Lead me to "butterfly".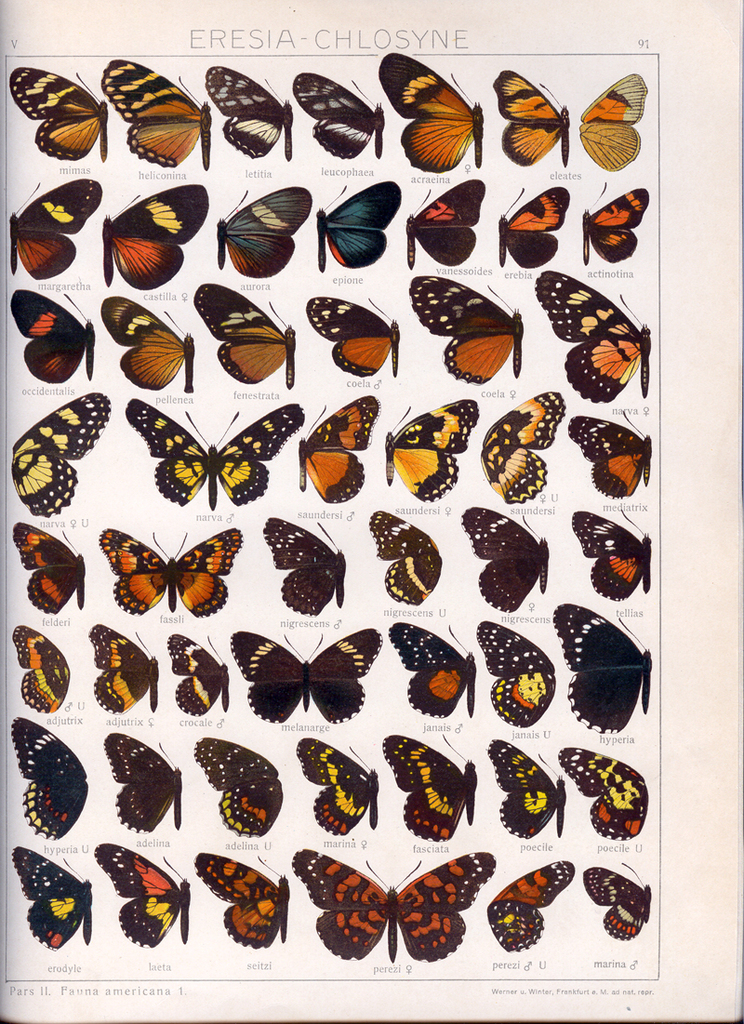
Lead to 10:66:109:160.
